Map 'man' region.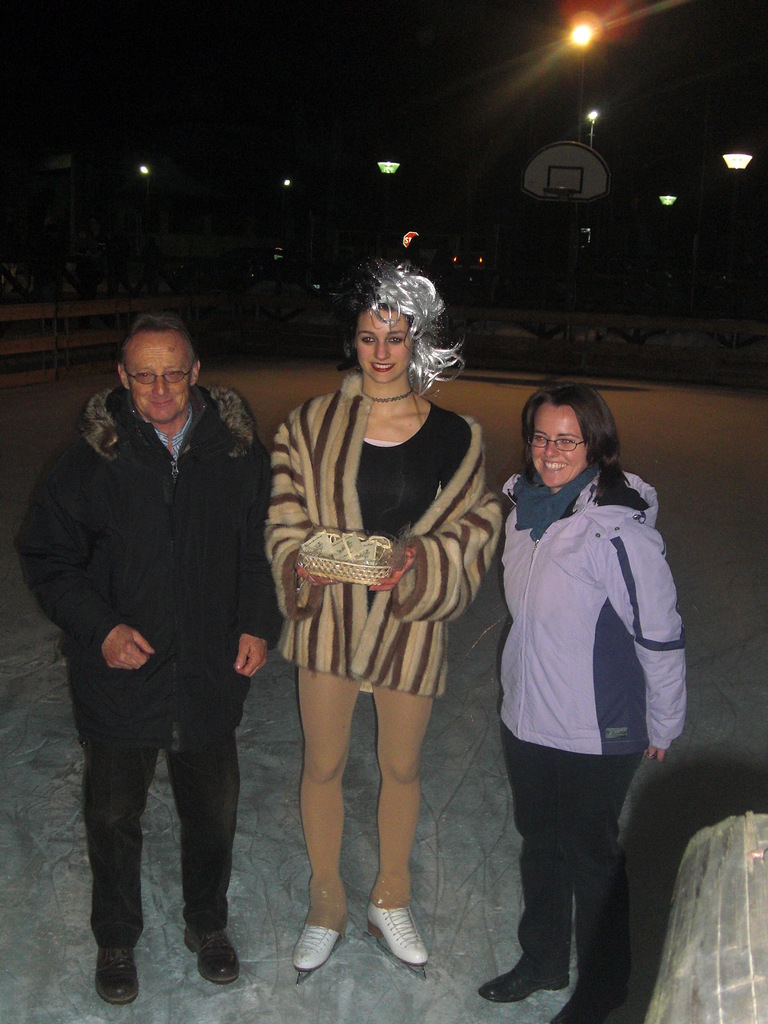
Mapped to (left=33, top=285, right=285, bottom=982).
